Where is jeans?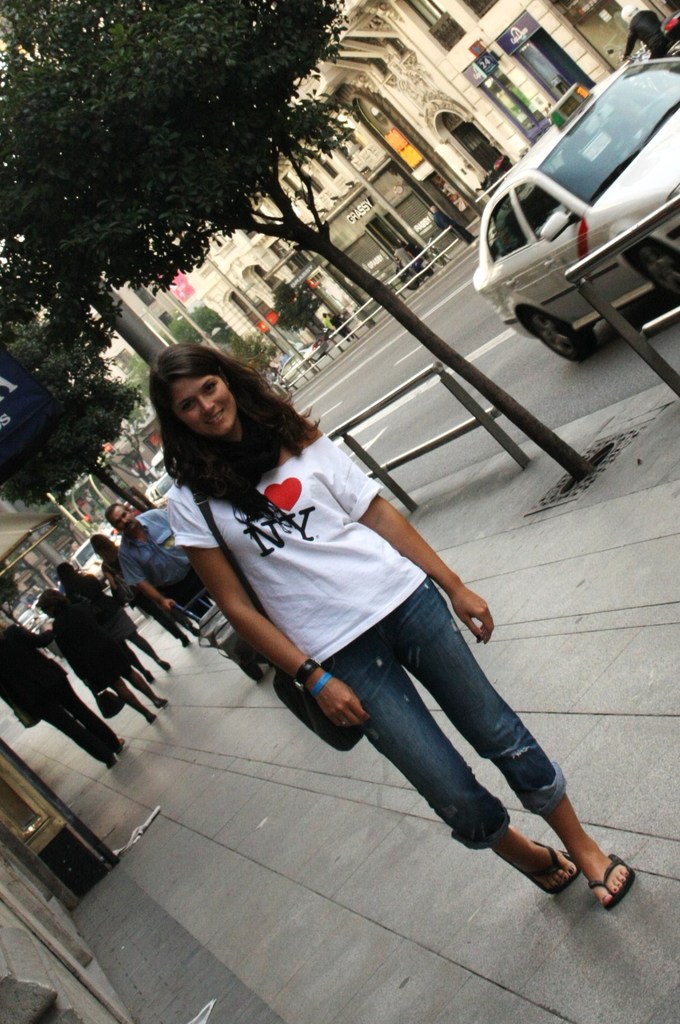
[left=295, top=604, right=604, bottom=888].
